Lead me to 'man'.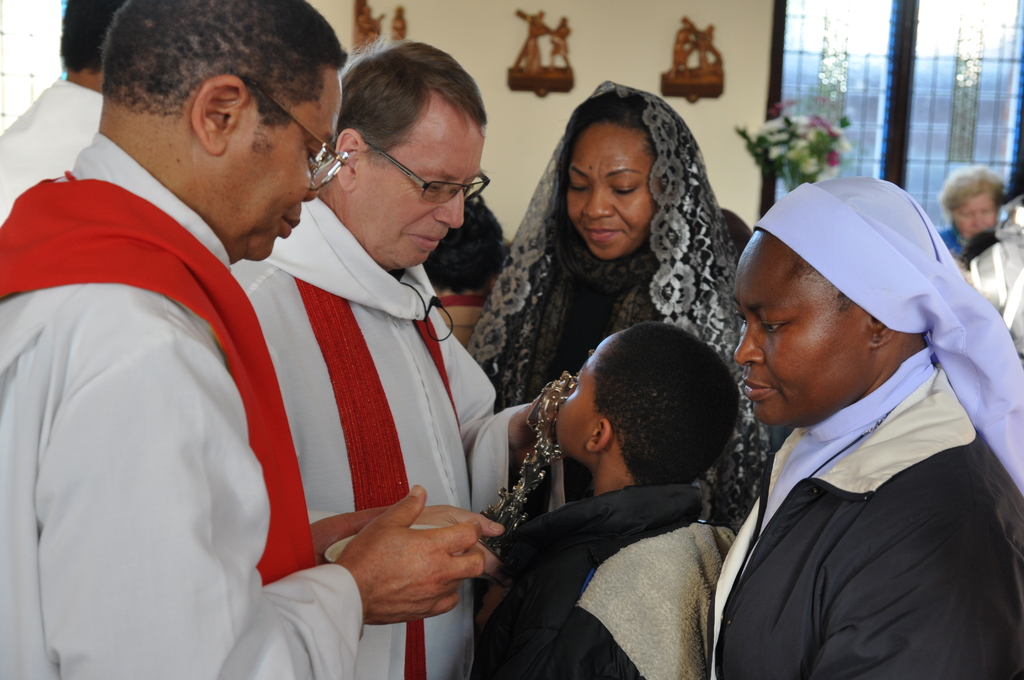
Lead to (0, 3, 387, 668).
